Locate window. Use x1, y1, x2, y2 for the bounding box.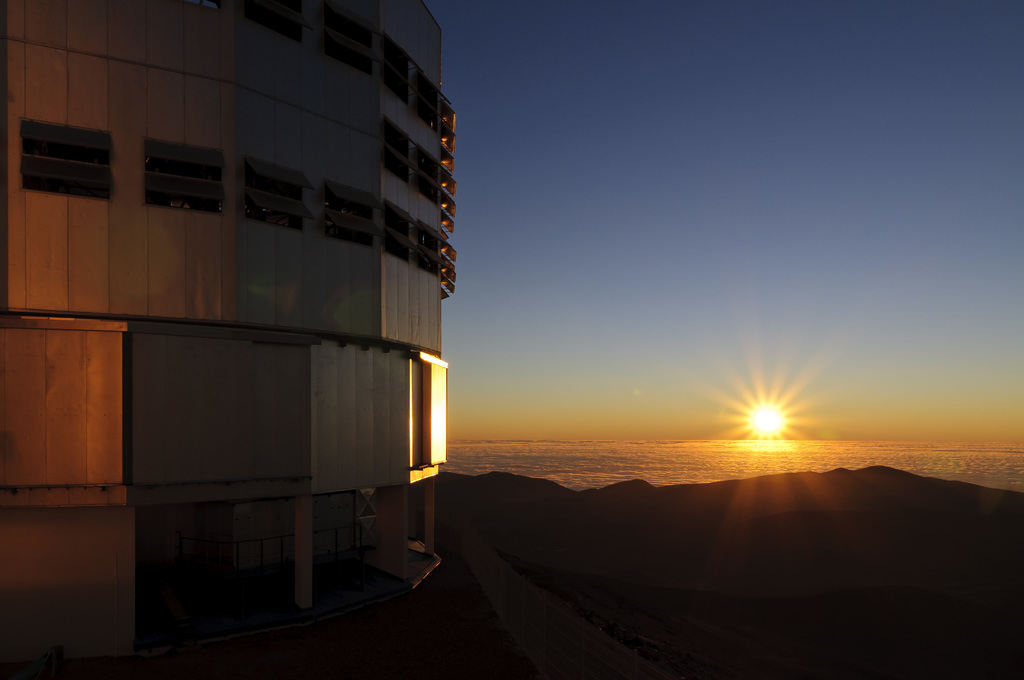
424, 148, 451, 197.
